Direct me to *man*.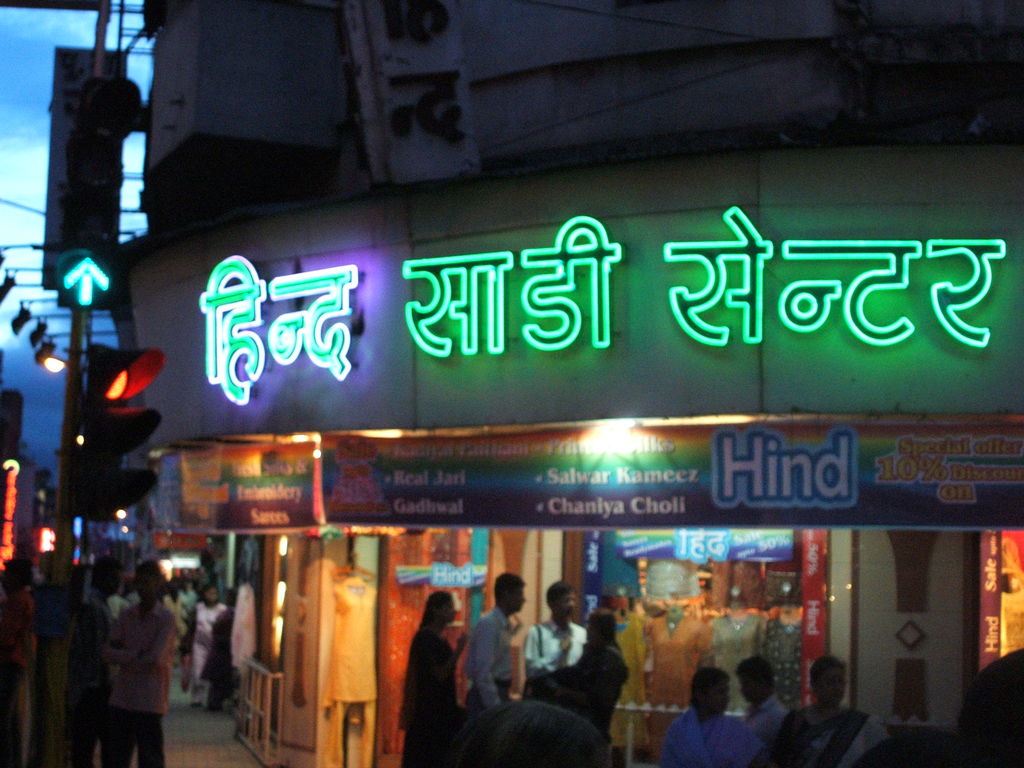
Direction: {"left": 469, "top": 574, "right": 530, "bottom": 717}.
